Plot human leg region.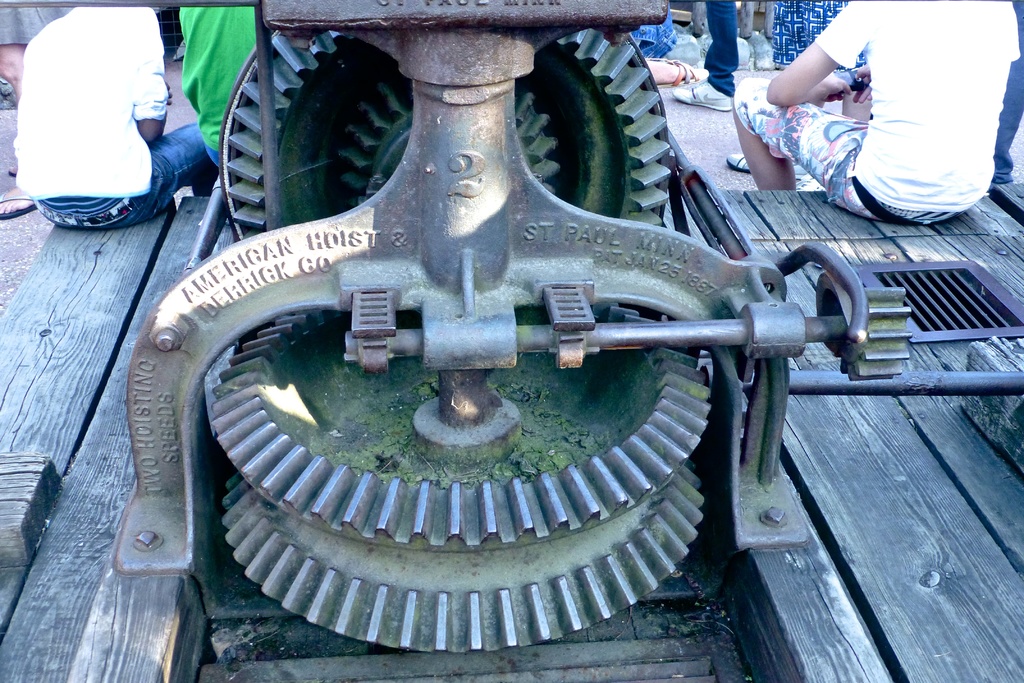
Plotted at BBox(673, 0, 739, 110).
